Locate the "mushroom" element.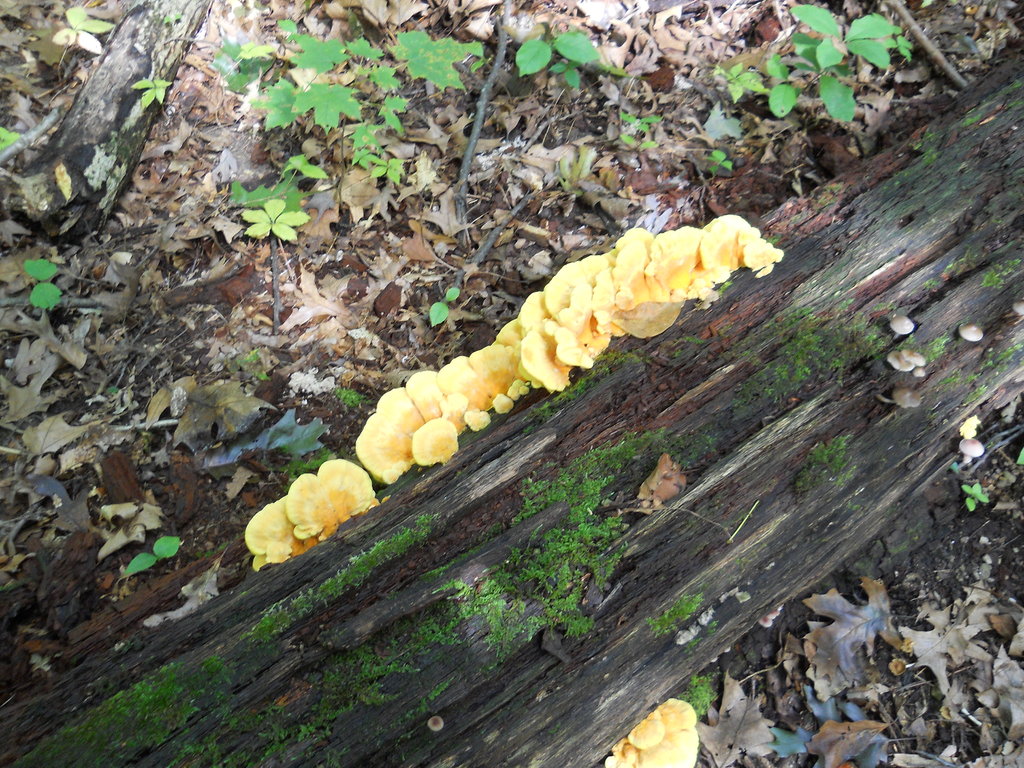
Element bbox: (x1=637, y1=213, x2=790, y2=317).
